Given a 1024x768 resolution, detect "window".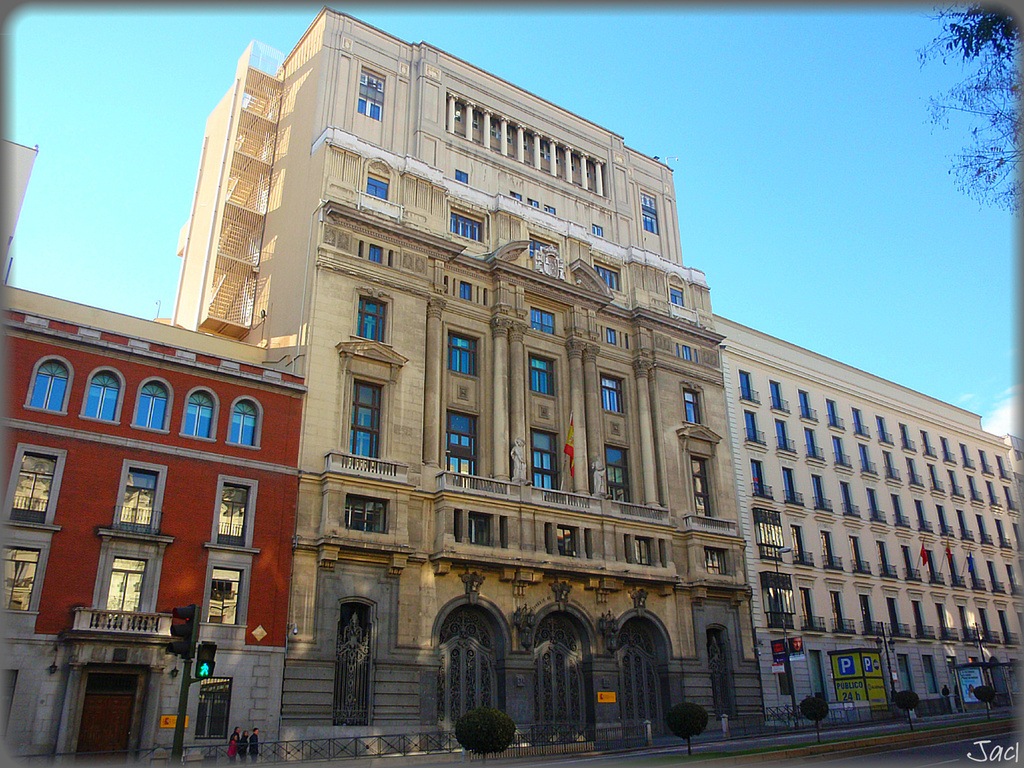
<bbox>104, 557, 150, 619</bbox>.
